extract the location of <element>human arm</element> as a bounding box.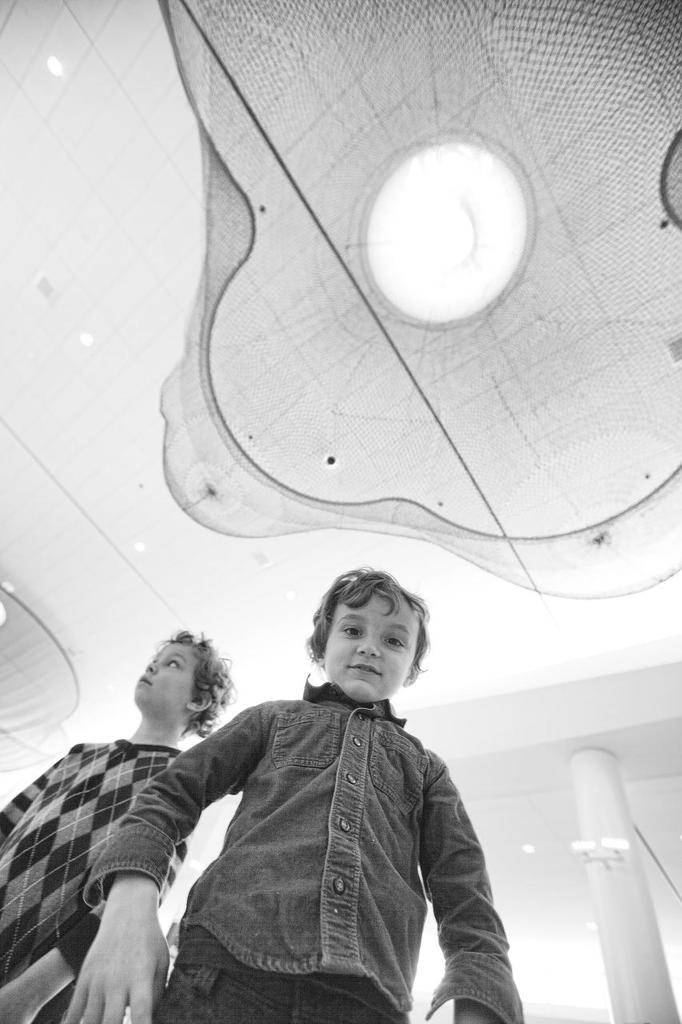
l=51, t=695, r=274, b=1023.
